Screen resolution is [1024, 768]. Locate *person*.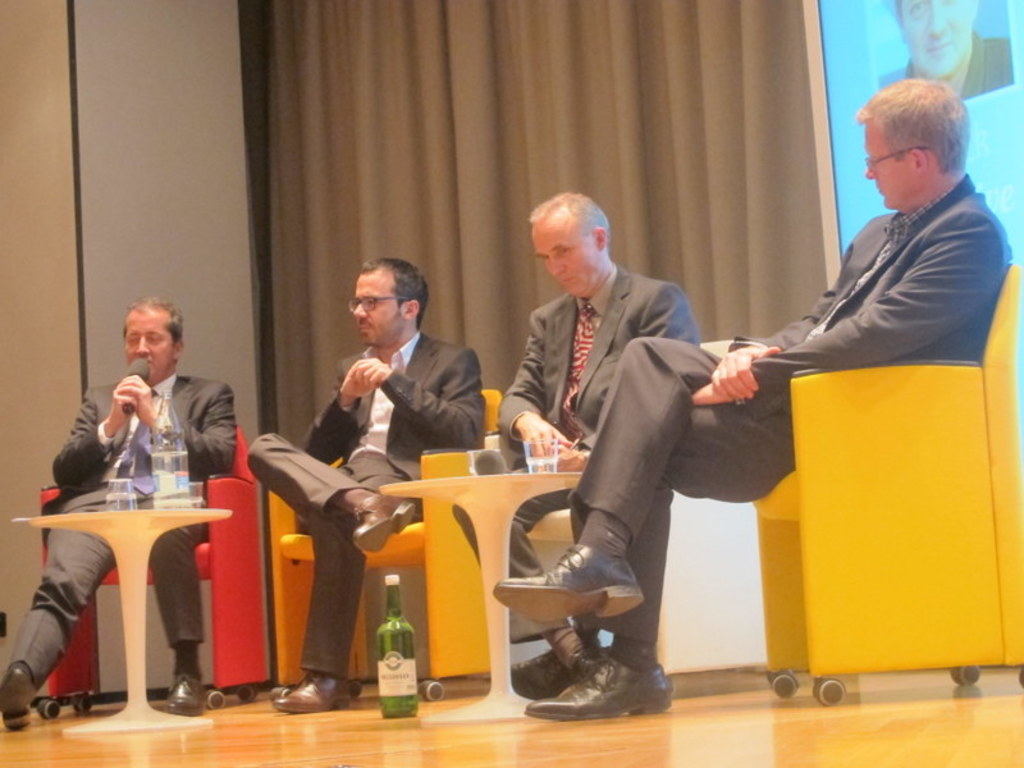
[655,123,984,659].
